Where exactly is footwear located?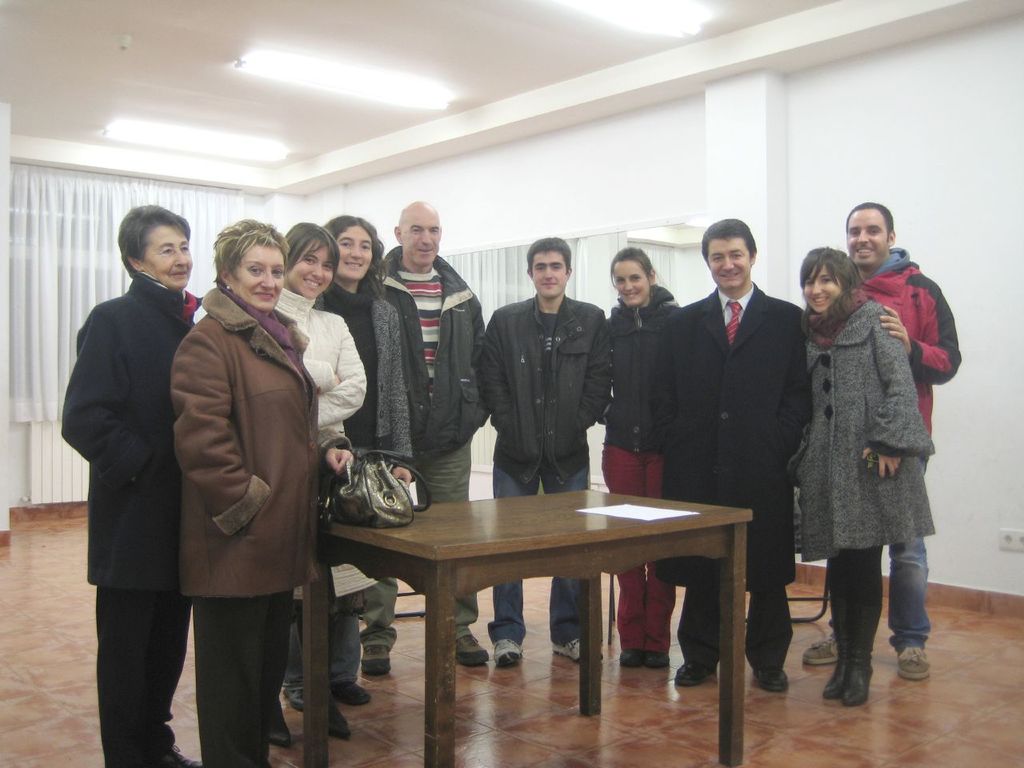
Its bounding box is left=673, top=654, right=713, bottom=690.
